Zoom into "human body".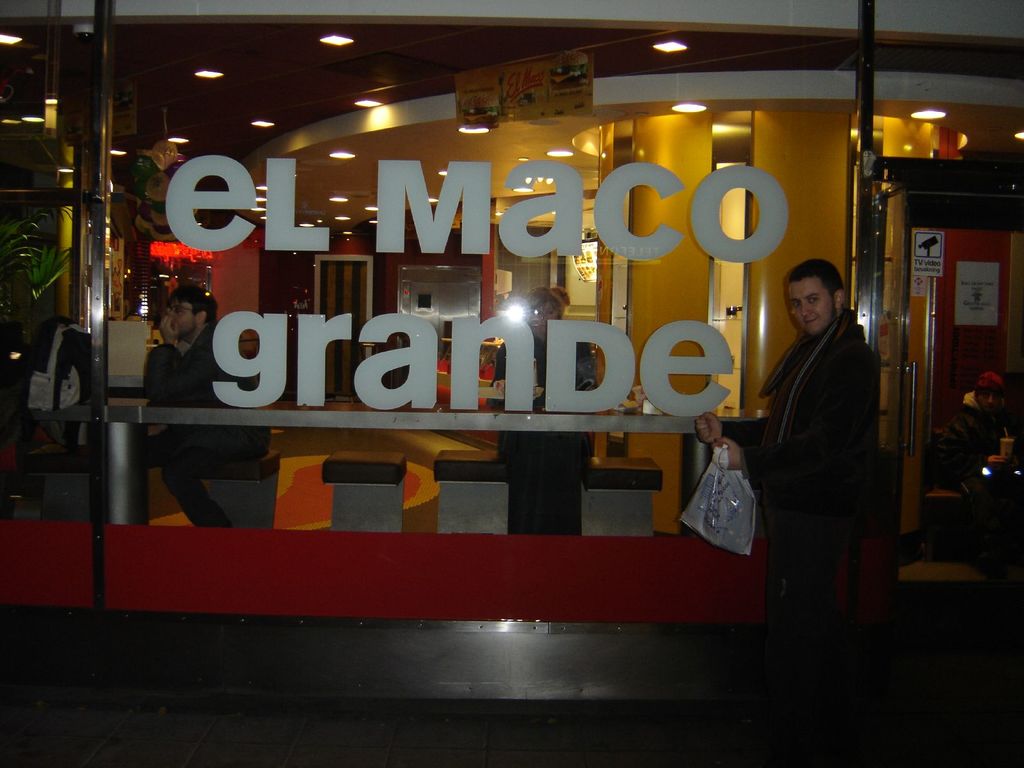
Zoom target: (x1=710, y1=237, x2=884, y2=677).
